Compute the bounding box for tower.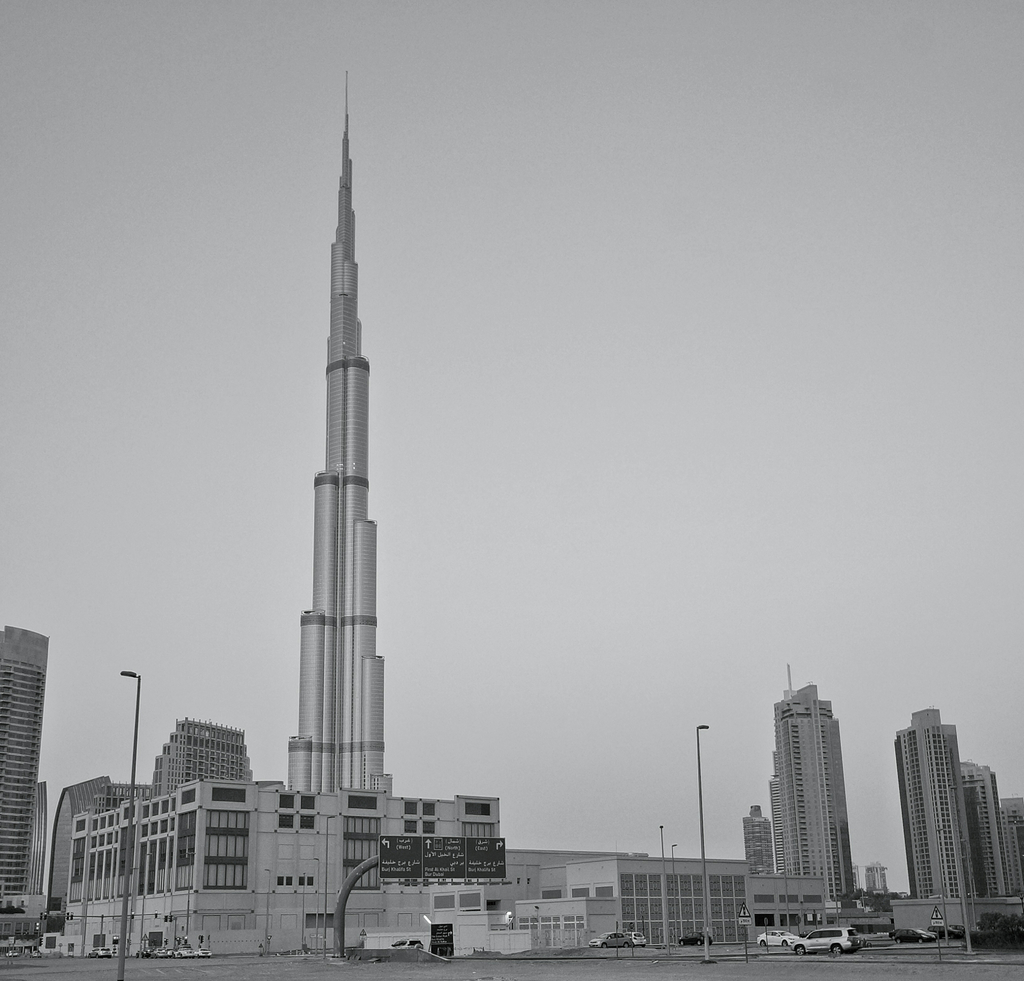
<box>743,798,768,875</box>.
